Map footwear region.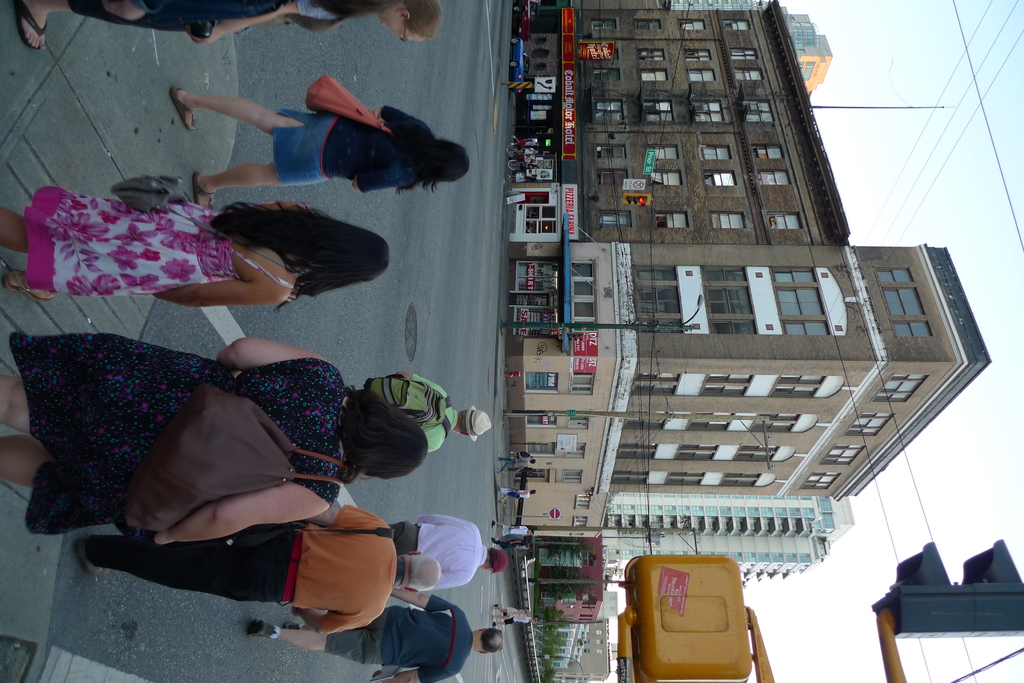
Mapped to [15,0,51,51].
